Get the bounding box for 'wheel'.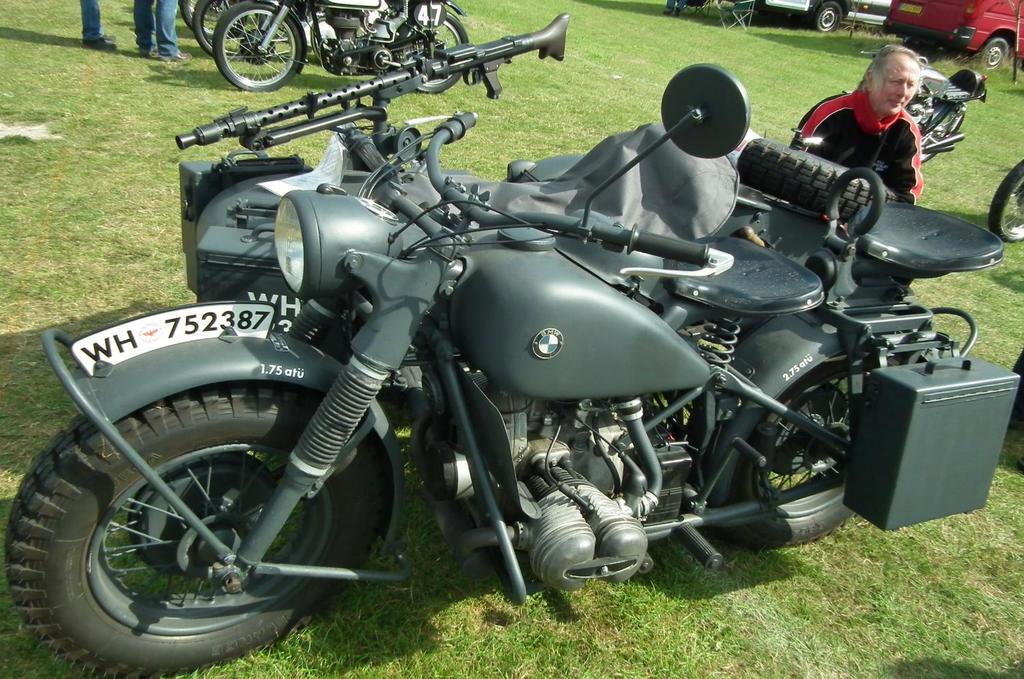
BBox(990, 159, 1023, 240).
